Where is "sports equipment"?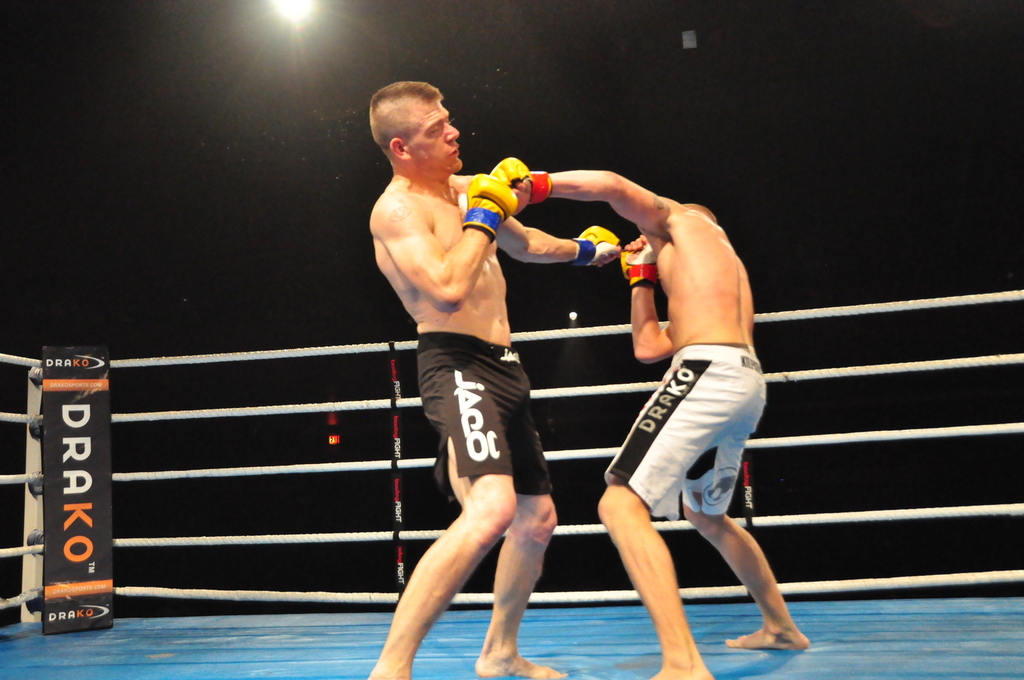
[501, 157, 552, 209].
